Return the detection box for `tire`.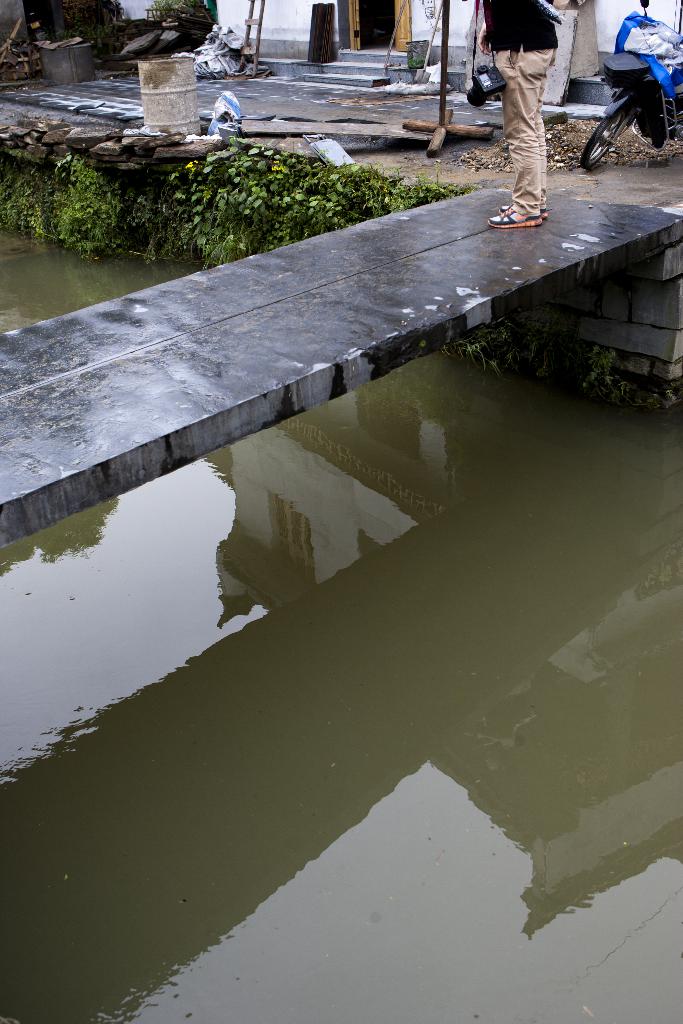
(581,94,637,173).
